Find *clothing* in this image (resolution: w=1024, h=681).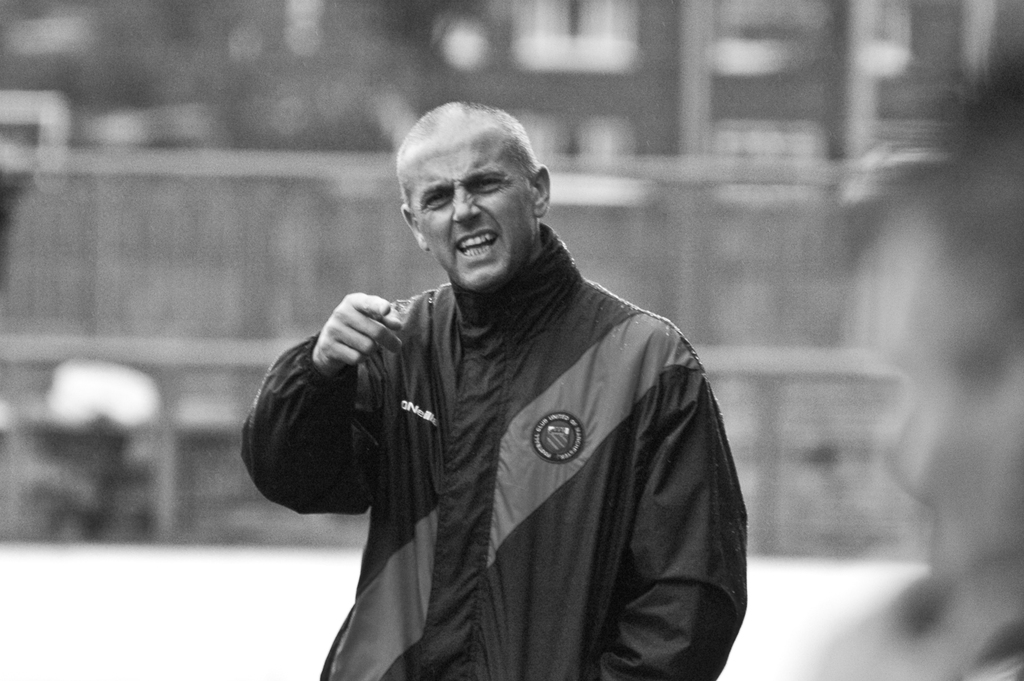
<box>250,149,776,680</box>.
